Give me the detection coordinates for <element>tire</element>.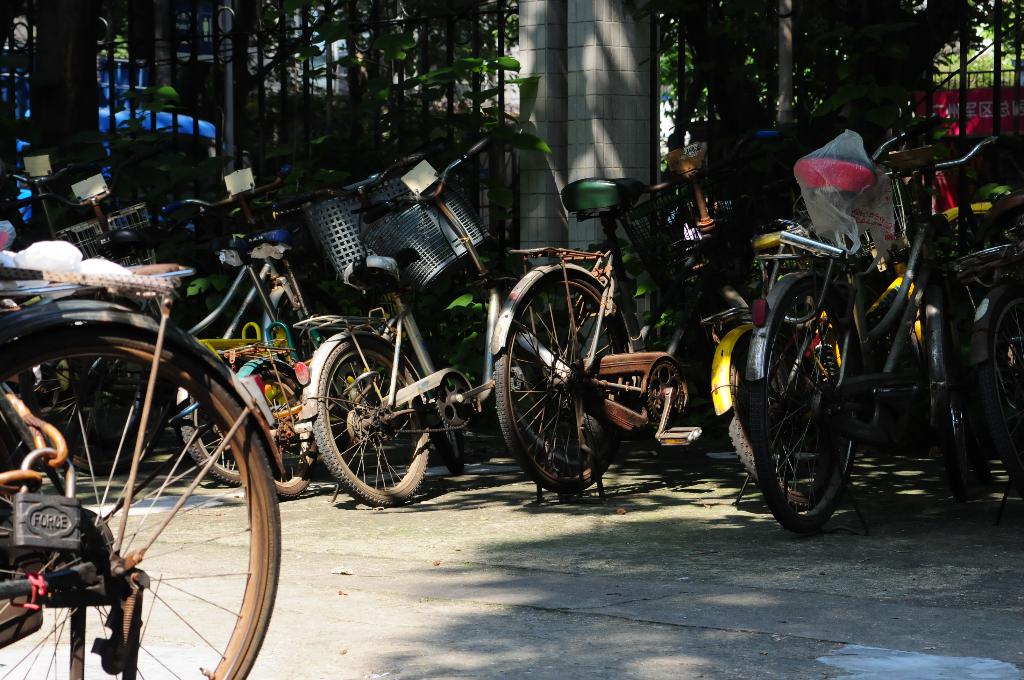
310, 332, 440, 508.
